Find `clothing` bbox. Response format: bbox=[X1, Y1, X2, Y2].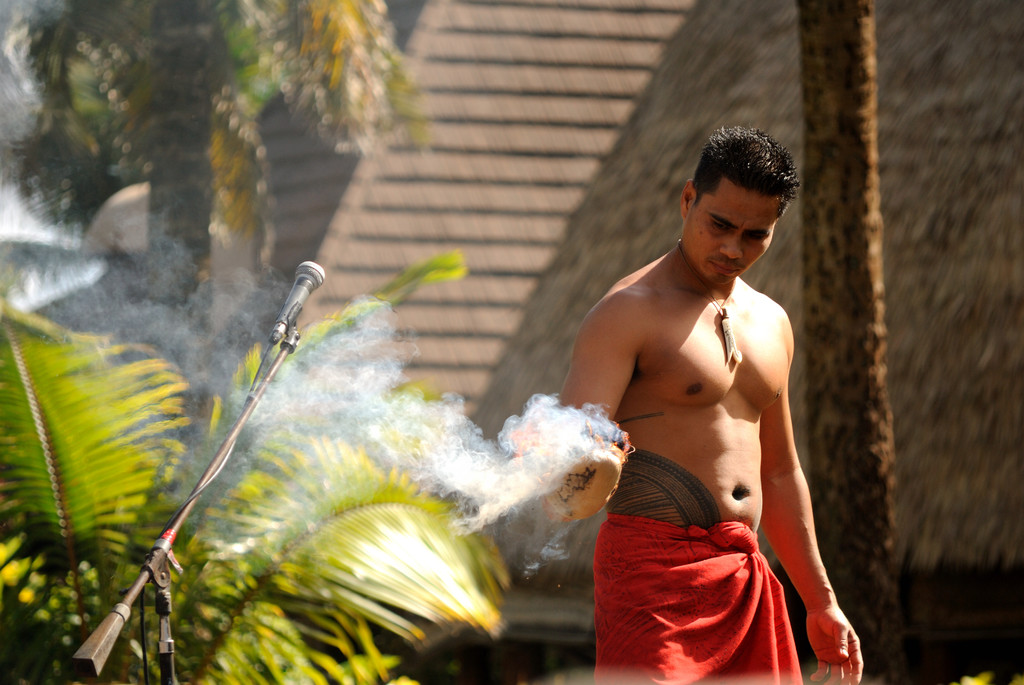
bbox=[564, 498, 804, 684].
